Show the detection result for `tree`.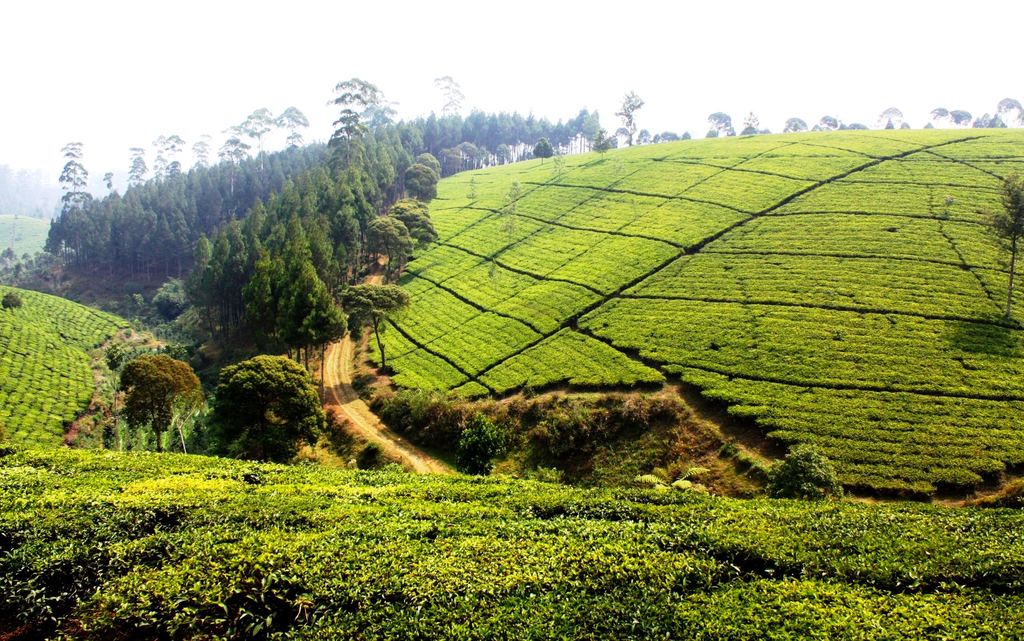
crop(336, 280, 413, 376).
